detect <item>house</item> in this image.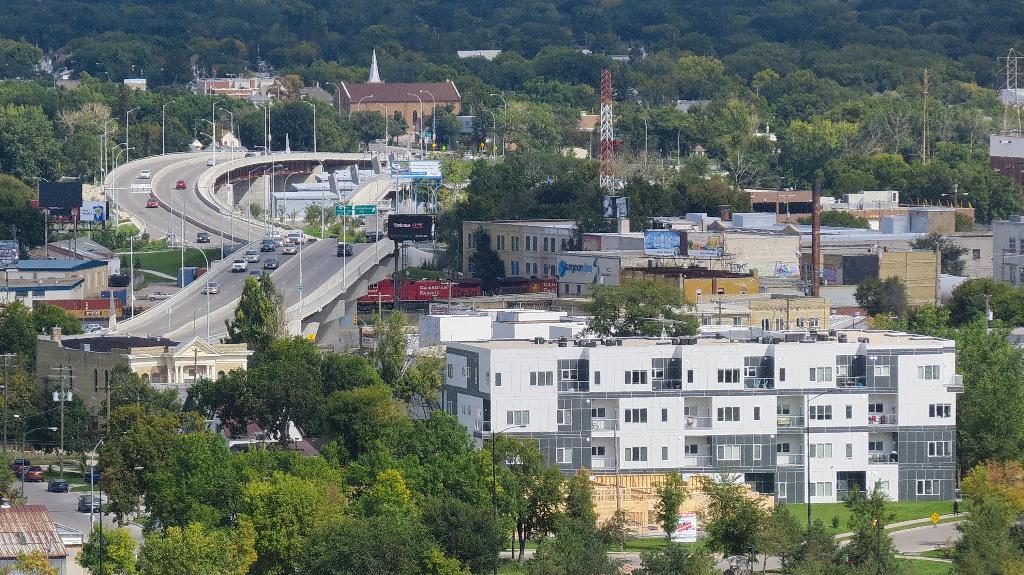
Detection: pyautogui.locateOnScreen(329, 79, 463, 138).
